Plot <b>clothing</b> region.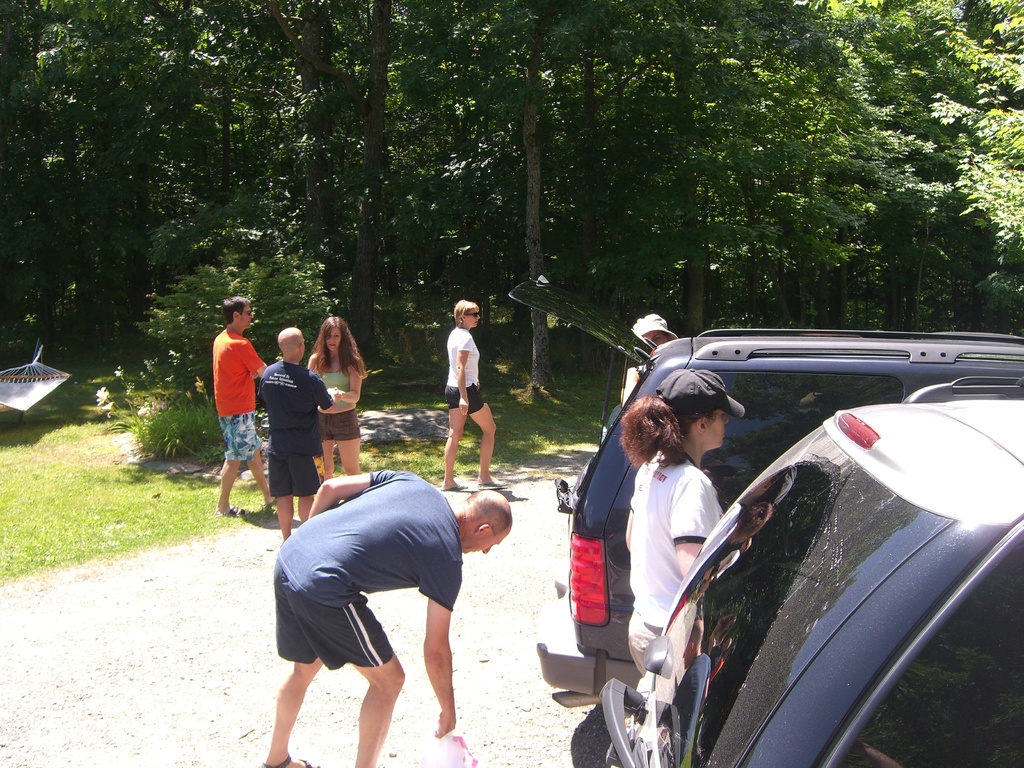
Plotted at bbox(212, 328, 272, 419).
